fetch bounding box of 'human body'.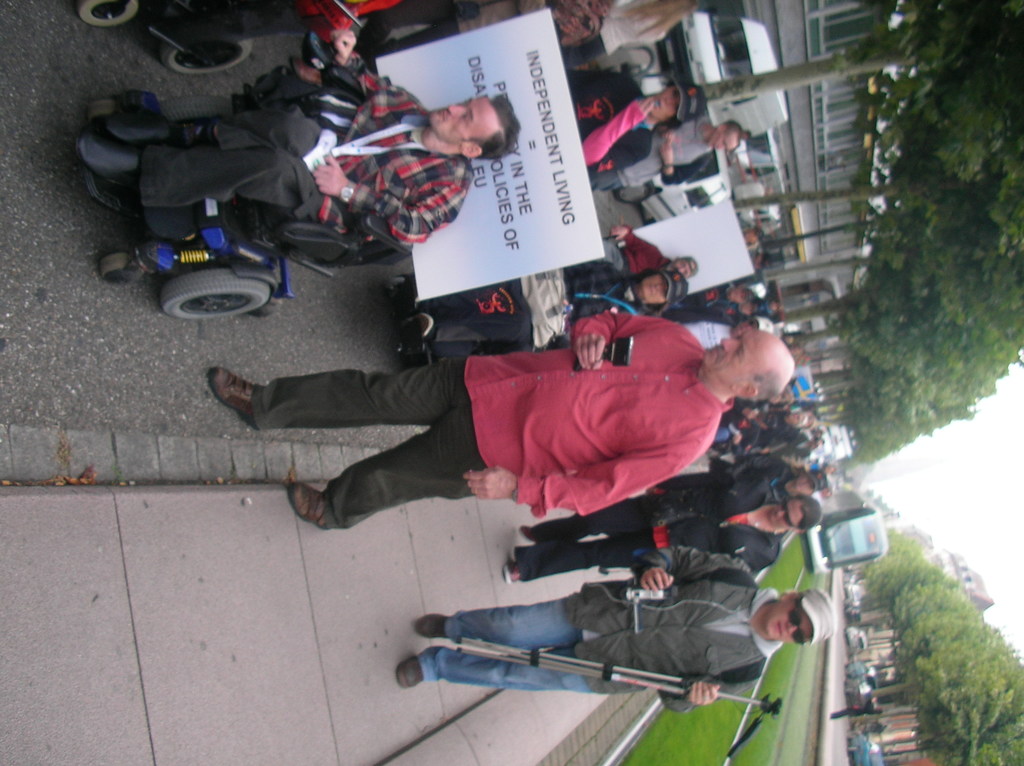
Bbox: l=392, t=550, r=780, b=714.
